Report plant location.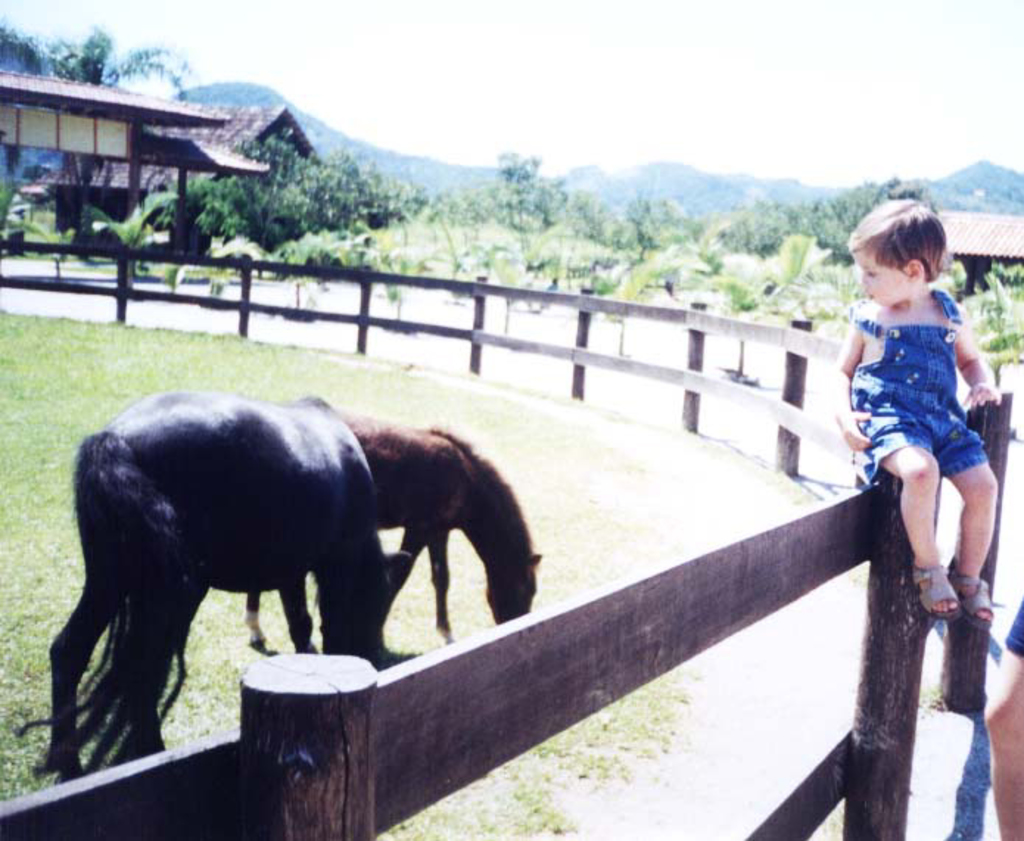
Report: crop(361, 163, 430, 224).
